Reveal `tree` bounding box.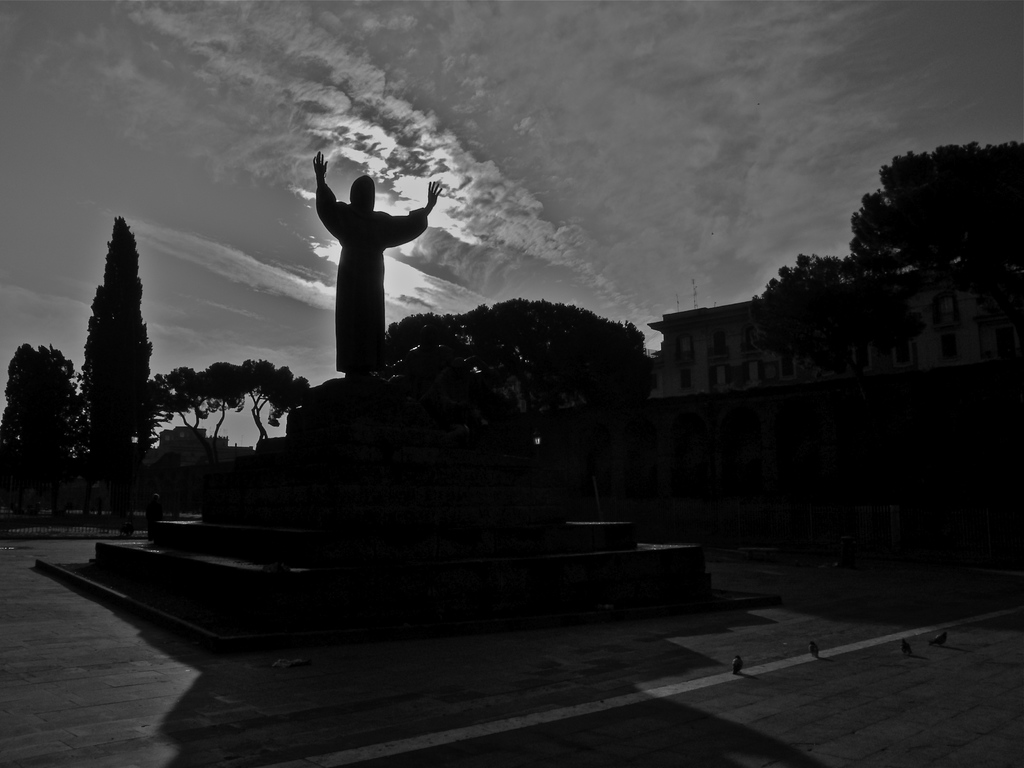
Revealed: 244,351,313,440.
